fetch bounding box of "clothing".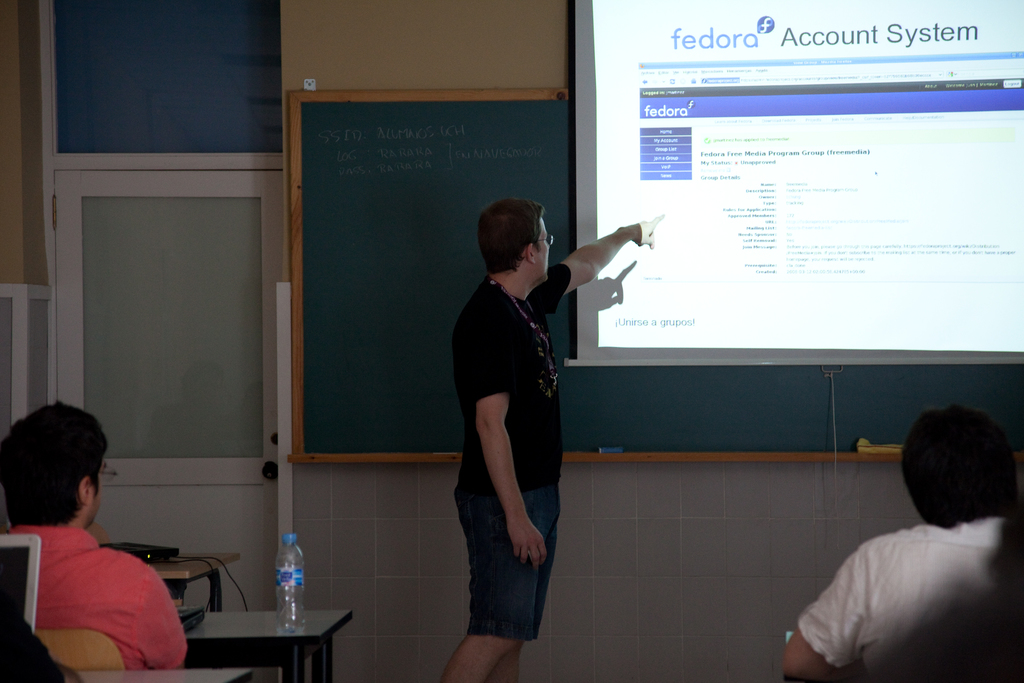
Bbox: (797,514,1002,679).
